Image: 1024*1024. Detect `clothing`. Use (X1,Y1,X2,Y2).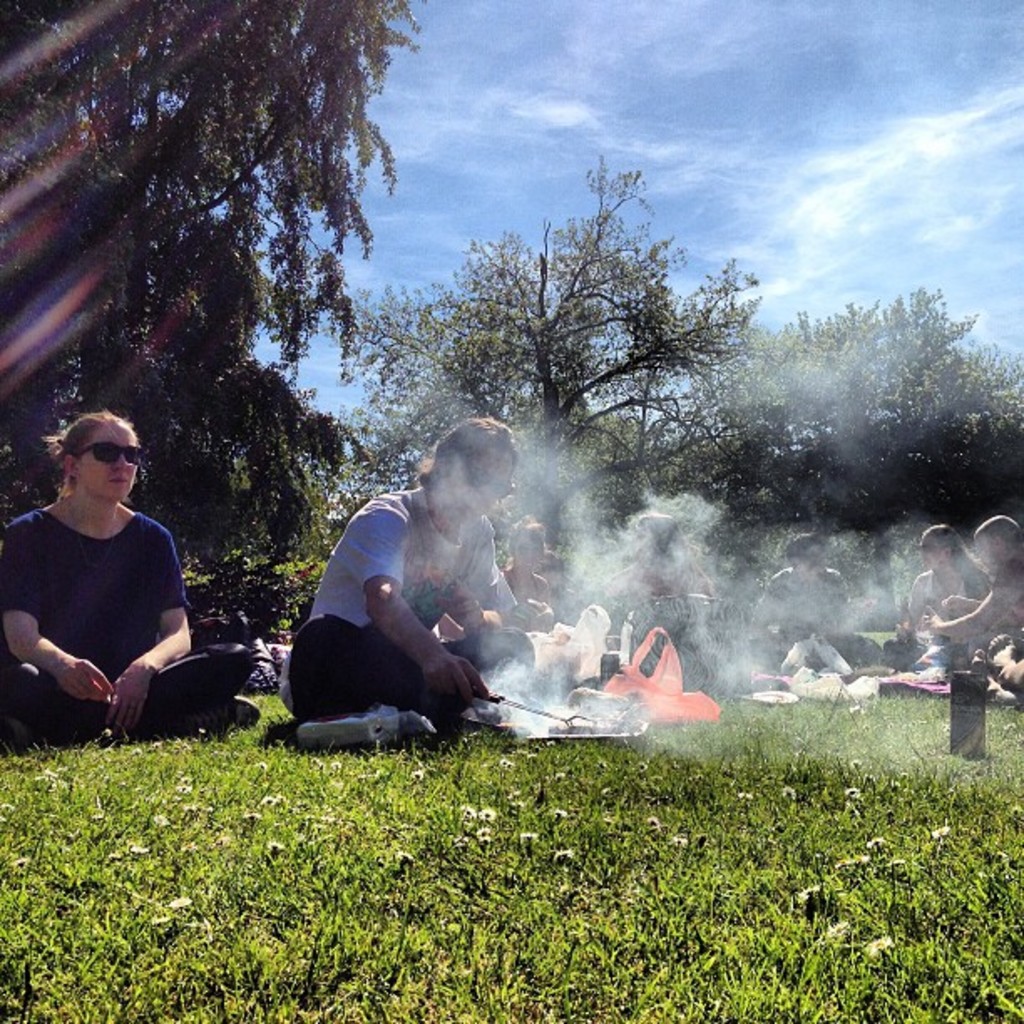
(279,500,529,719).
